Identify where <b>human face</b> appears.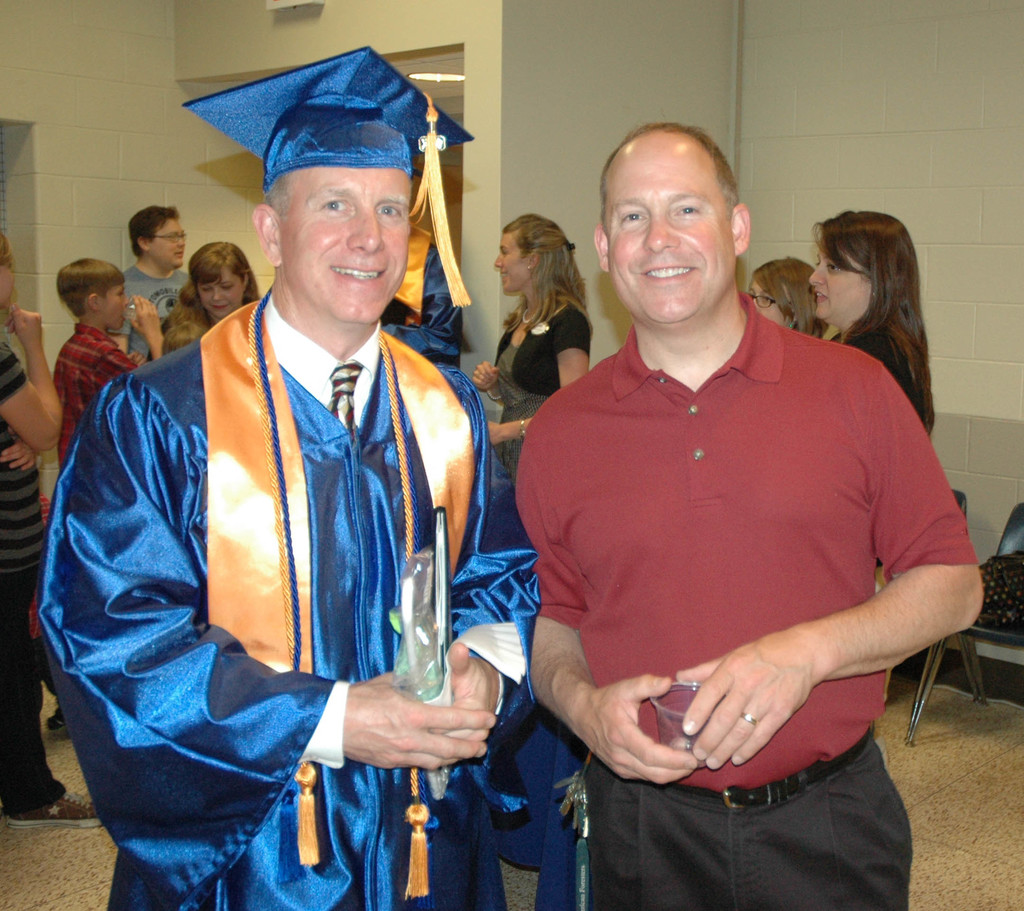
Appears at {"left": 288, "top": 169, "right": 412, "bottom": 325}.
